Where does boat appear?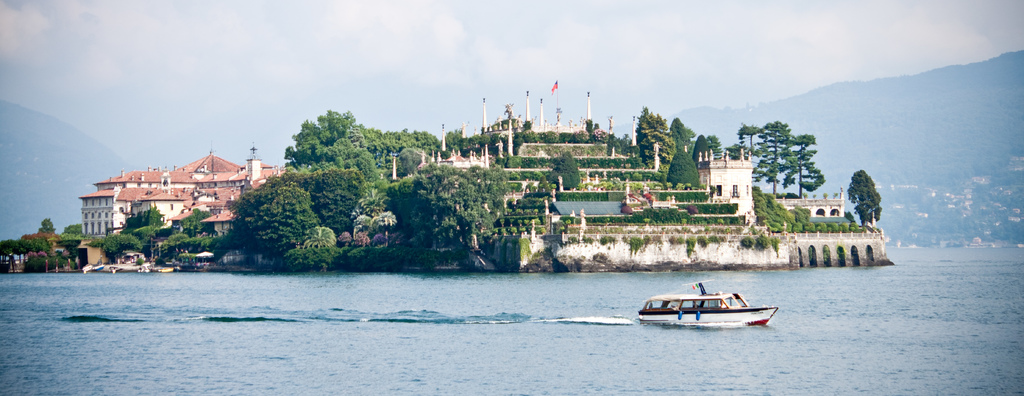
Appears at 652/270/776/323.
